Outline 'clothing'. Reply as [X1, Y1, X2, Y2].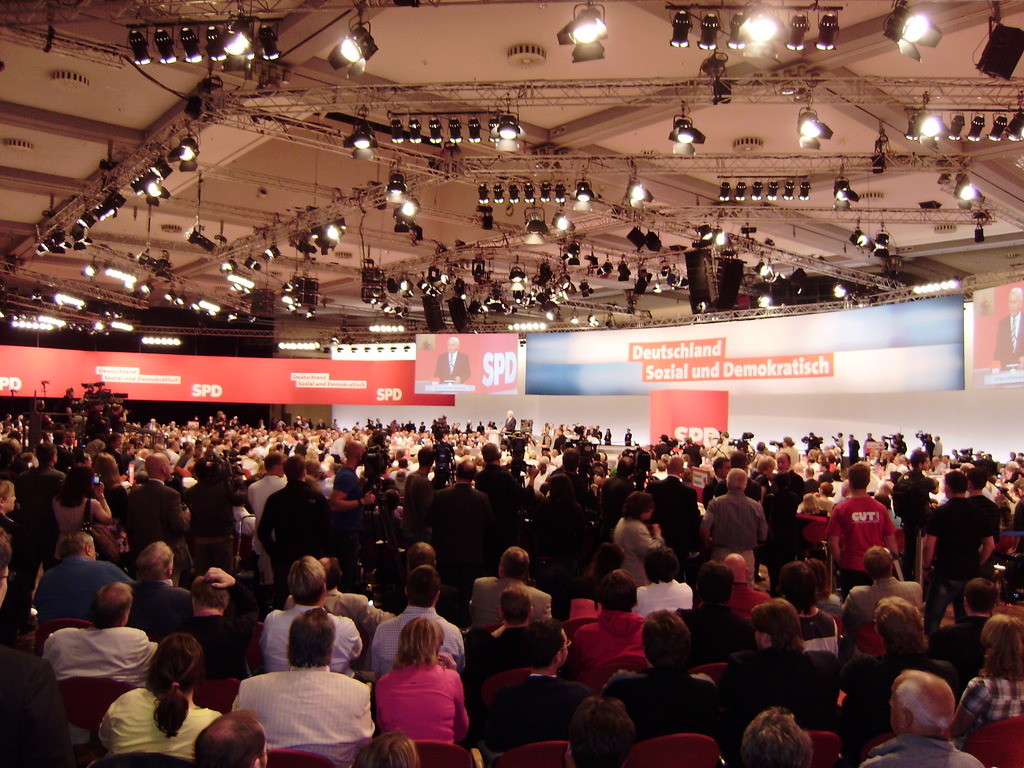
[849, 573, 927, 623].
